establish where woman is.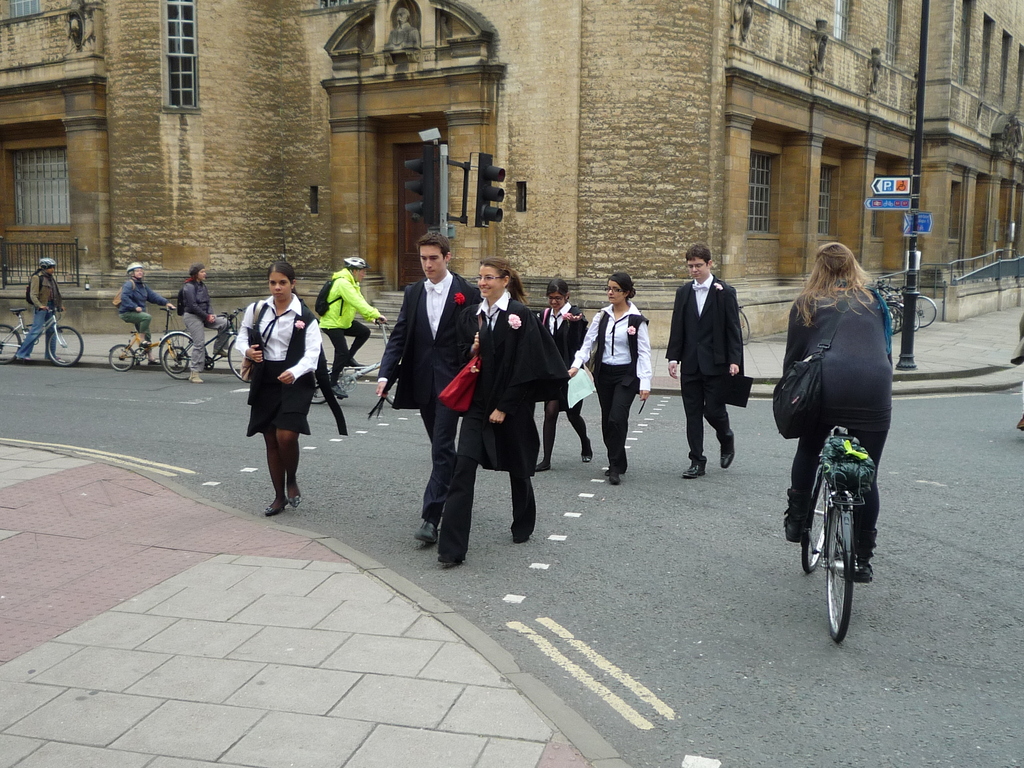
Established at 535,278,595,467.
